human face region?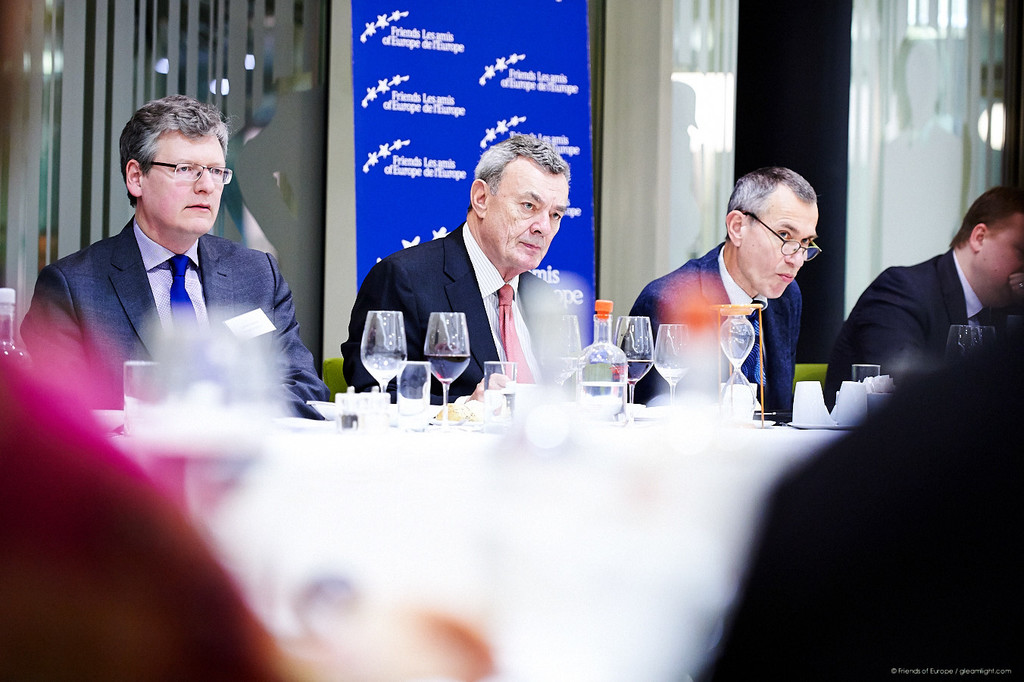
<box>486,172,571,269</box>
